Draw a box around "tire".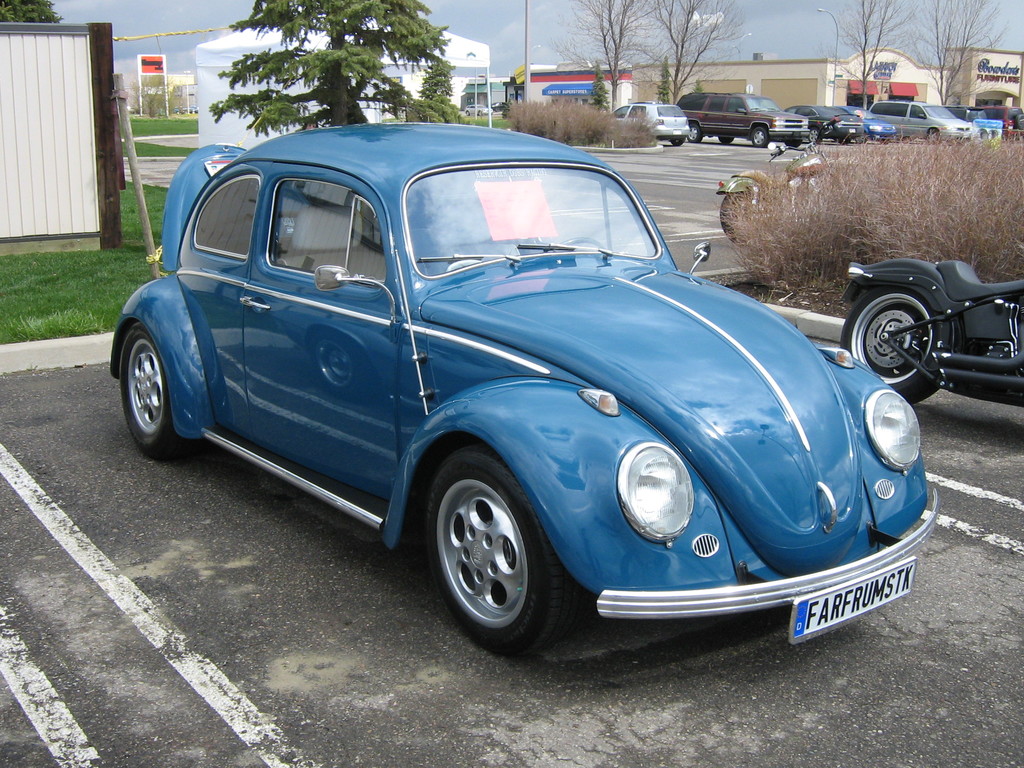
region(672, 140, 682, 147).
